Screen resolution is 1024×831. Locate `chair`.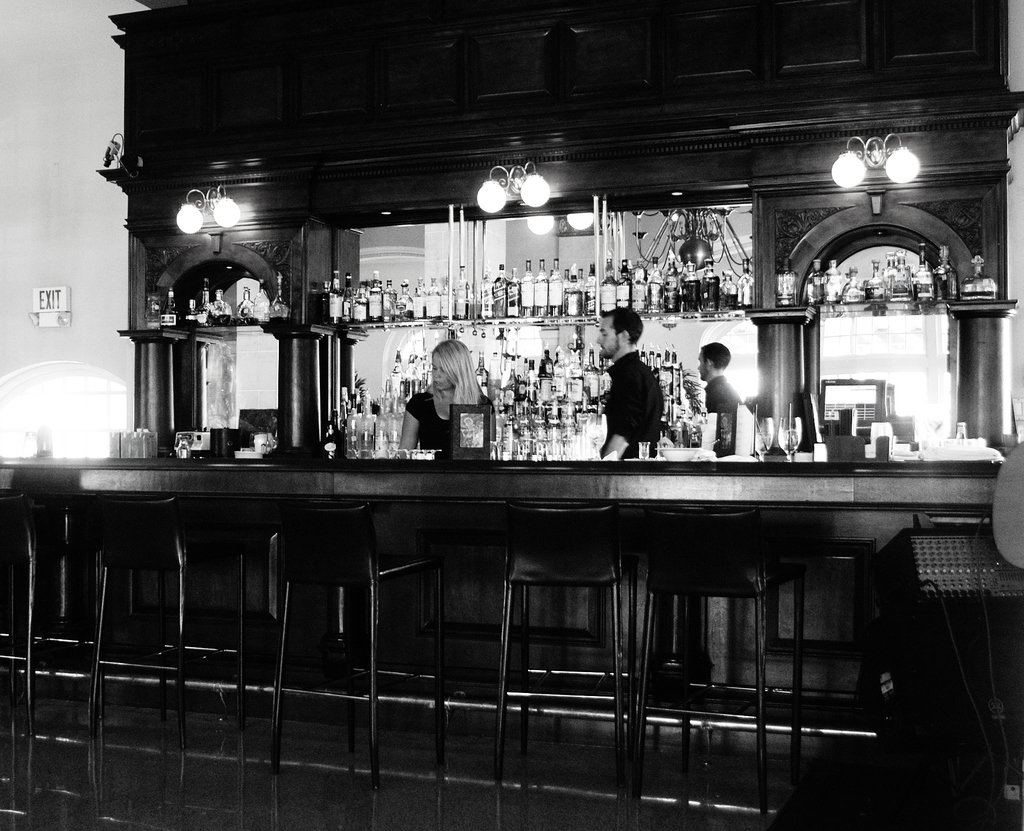
<region>272, 496, 472, 798</region>.
